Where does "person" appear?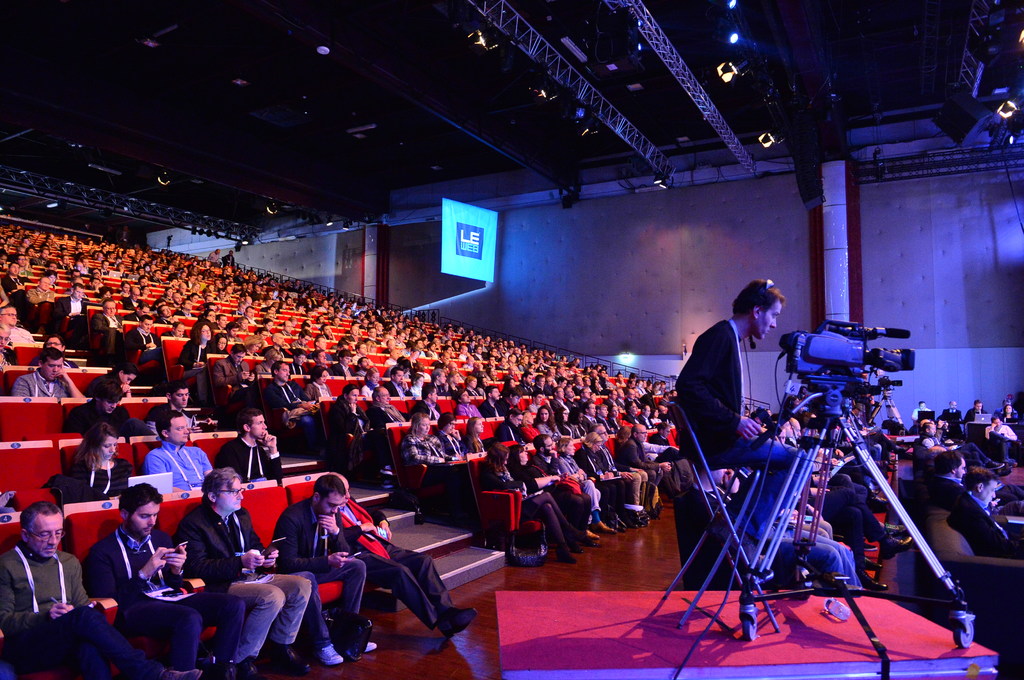
Appears at BBox(172, 463, 314, 679).
